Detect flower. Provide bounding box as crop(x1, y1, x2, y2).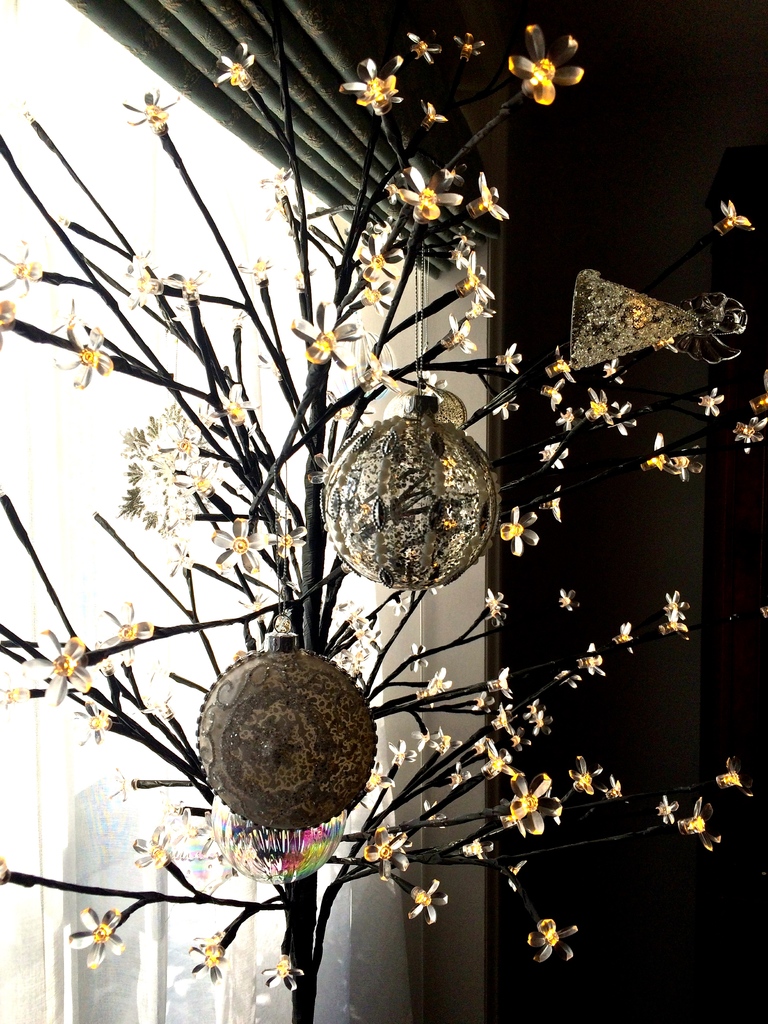
crop(751, 365, 767, 407).
